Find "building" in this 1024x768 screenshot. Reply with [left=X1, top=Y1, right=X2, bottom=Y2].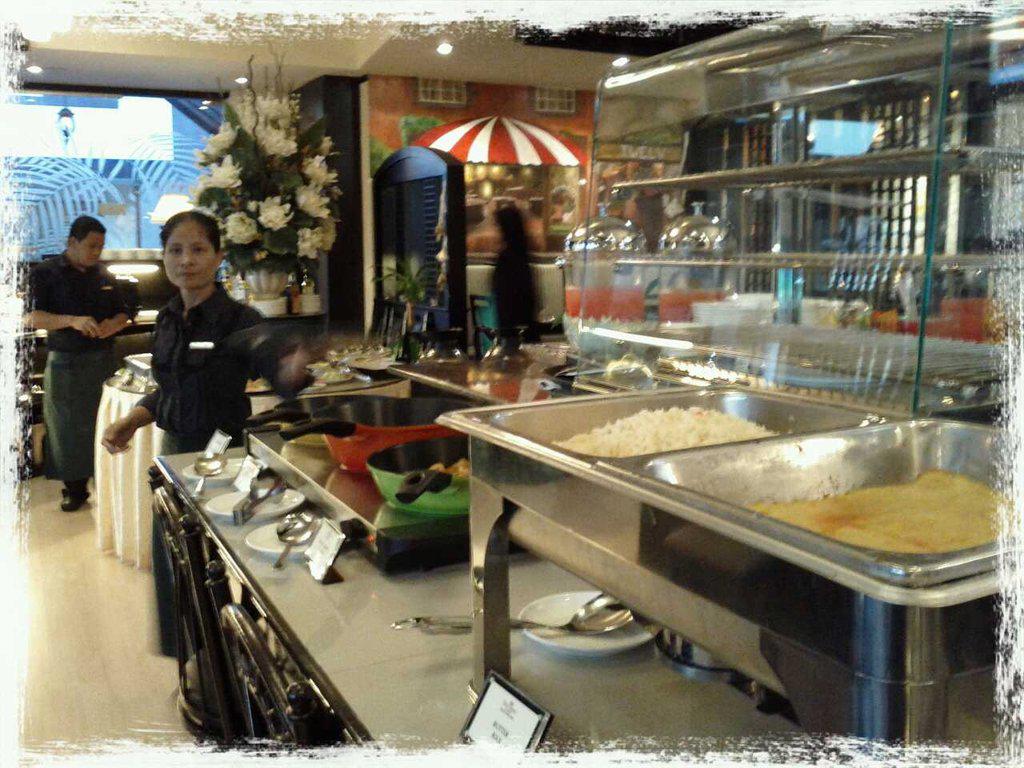
[left=23, top=0, right=1023, bottom=762].
